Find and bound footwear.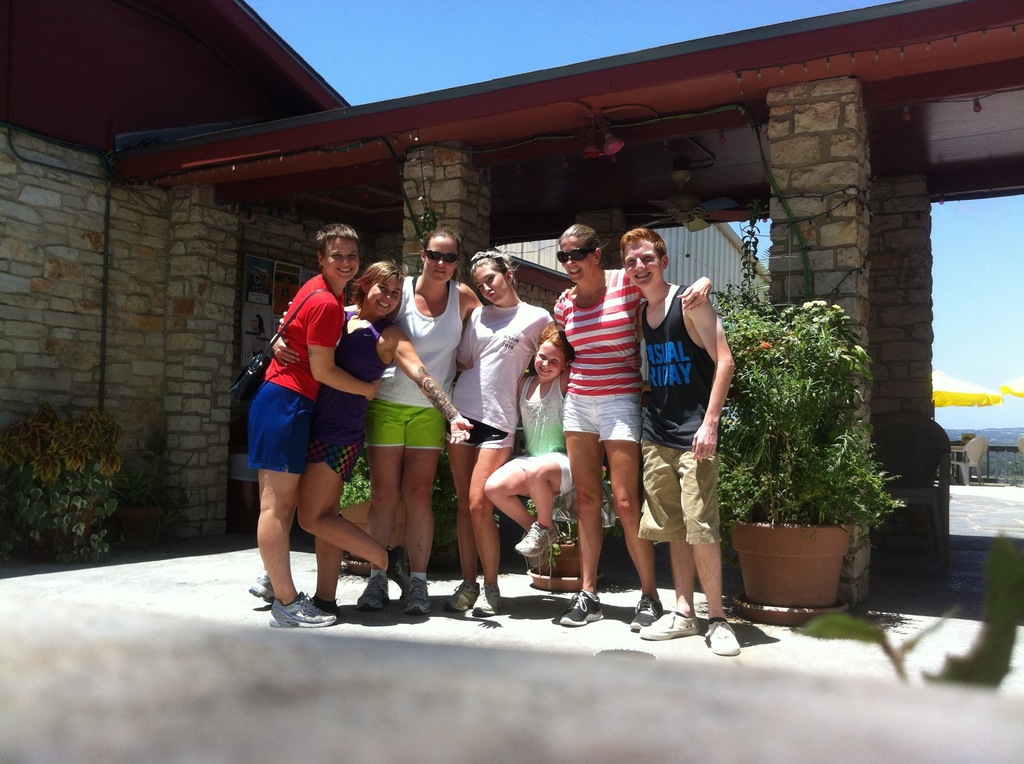
Bound: [left=255, top=564, right=270, bottom=598].
